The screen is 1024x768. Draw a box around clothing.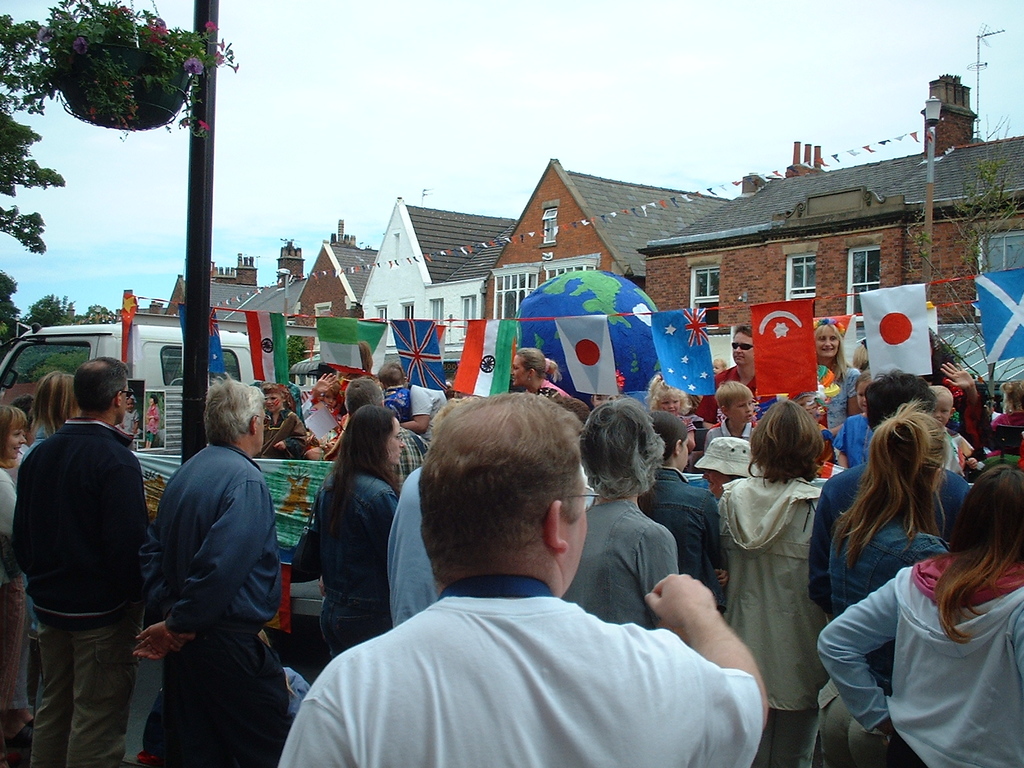
l=0, t=463, r=29, b=714.
